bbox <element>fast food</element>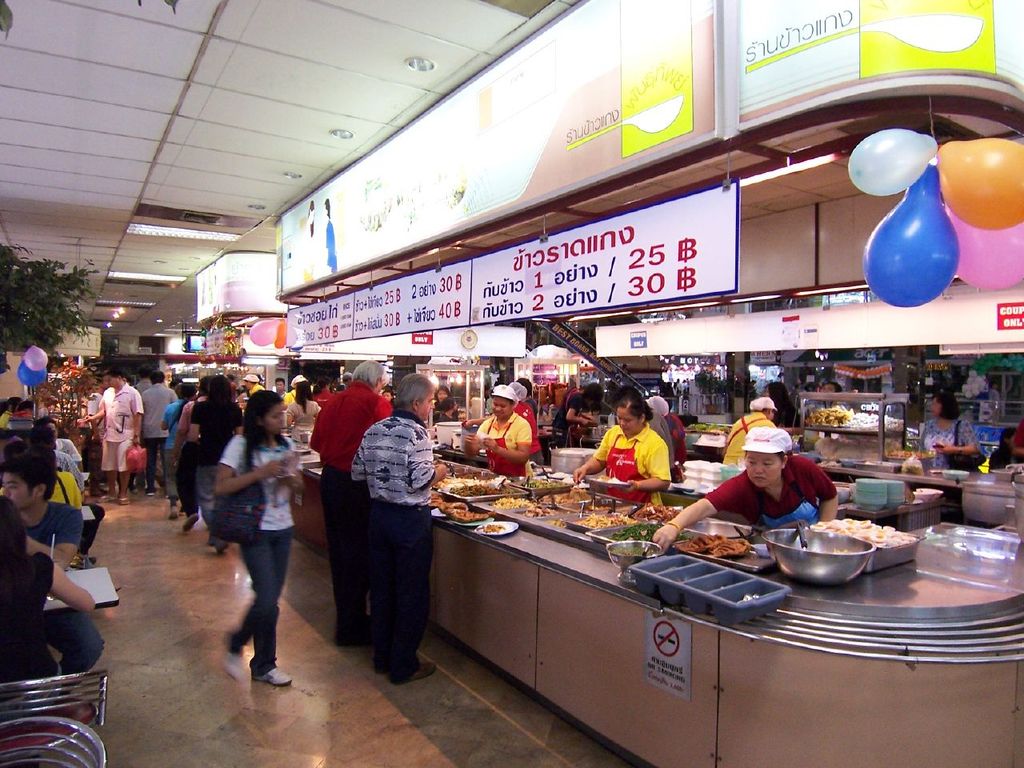
locate(634, 500, 674, 522)
